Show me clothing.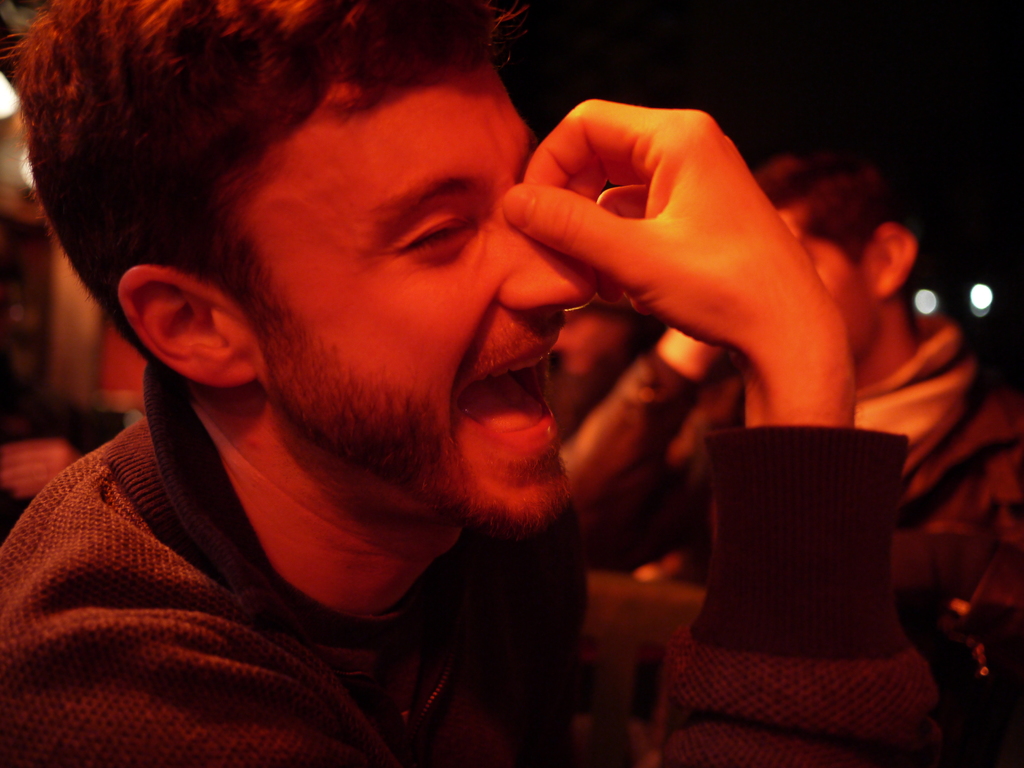
clothing is here: (x1=562, y1=309, x2=1023, y2=767).
